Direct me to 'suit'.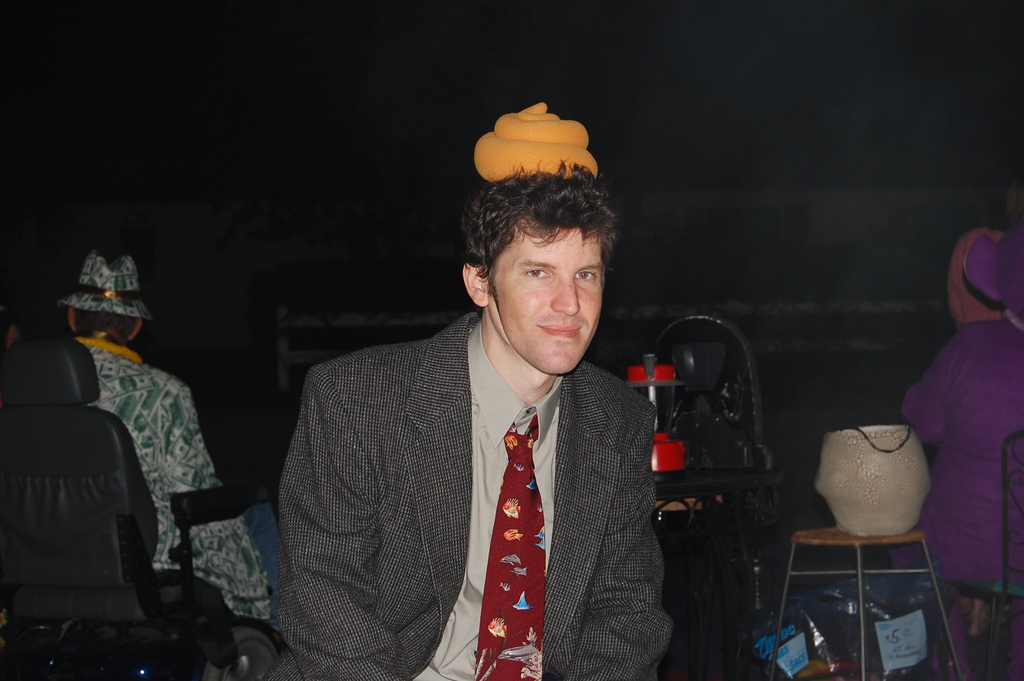
Direction: select_region(285, 254, 692, 664).
